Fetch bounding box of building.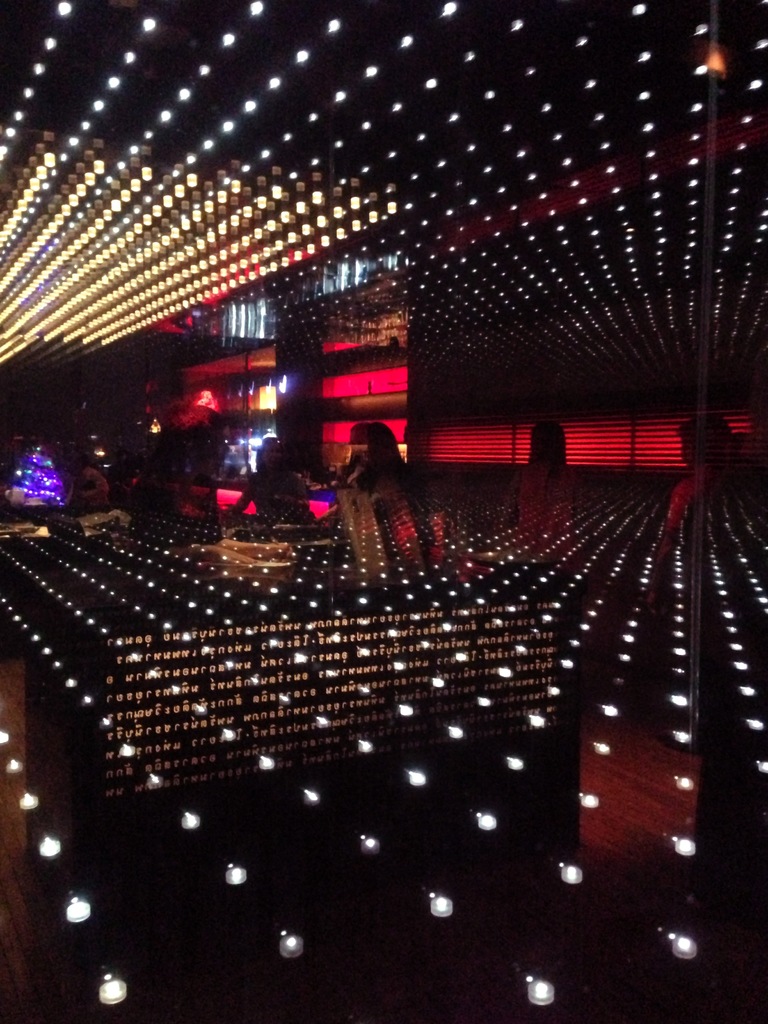
Bbox: box=[148, 255, 412, 479].
